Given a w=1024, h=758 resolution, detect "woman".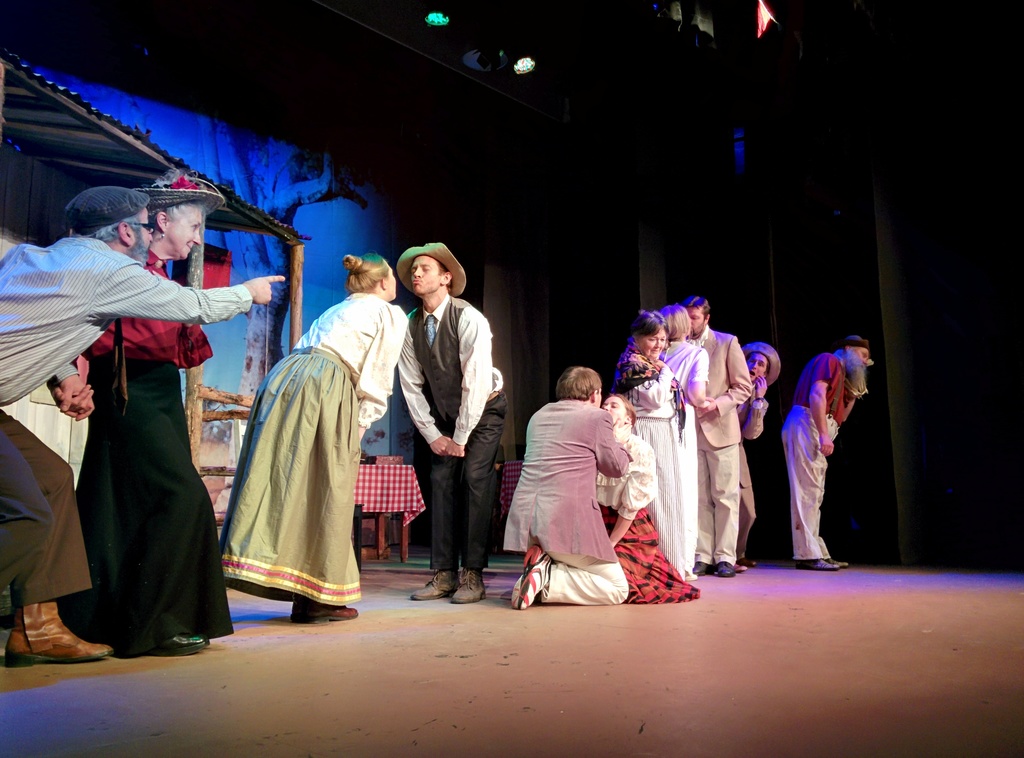
bbox(48, 161, 243, 668).
